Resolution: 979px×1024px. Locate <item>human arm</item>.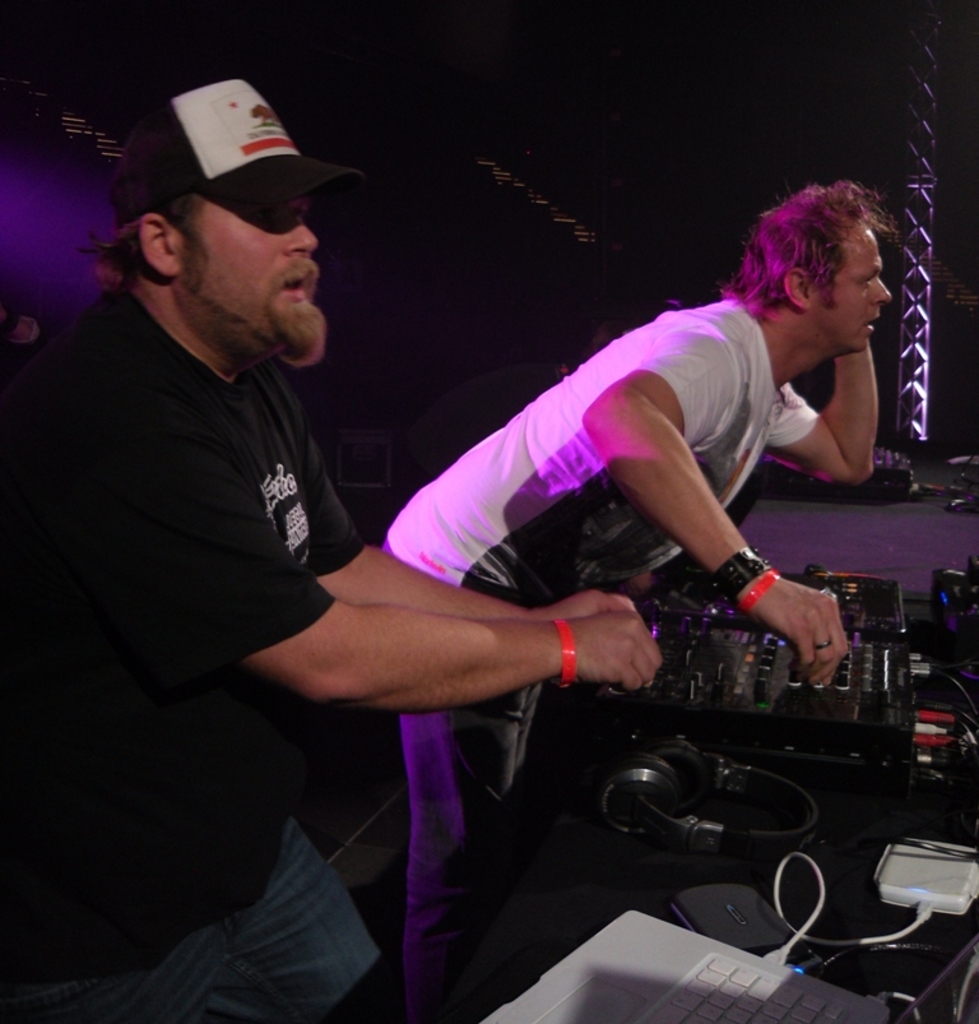
left=287, top=381, right=636, bottom=621.
